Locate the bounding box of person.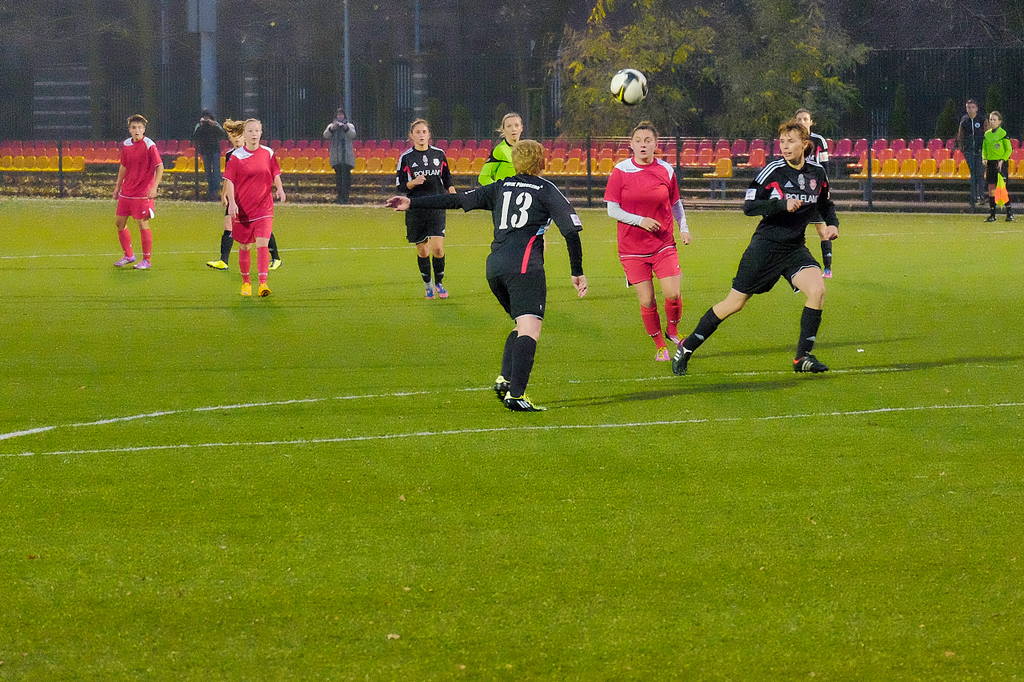
Bounding box: bbox=[385, 135, 586, 413].
